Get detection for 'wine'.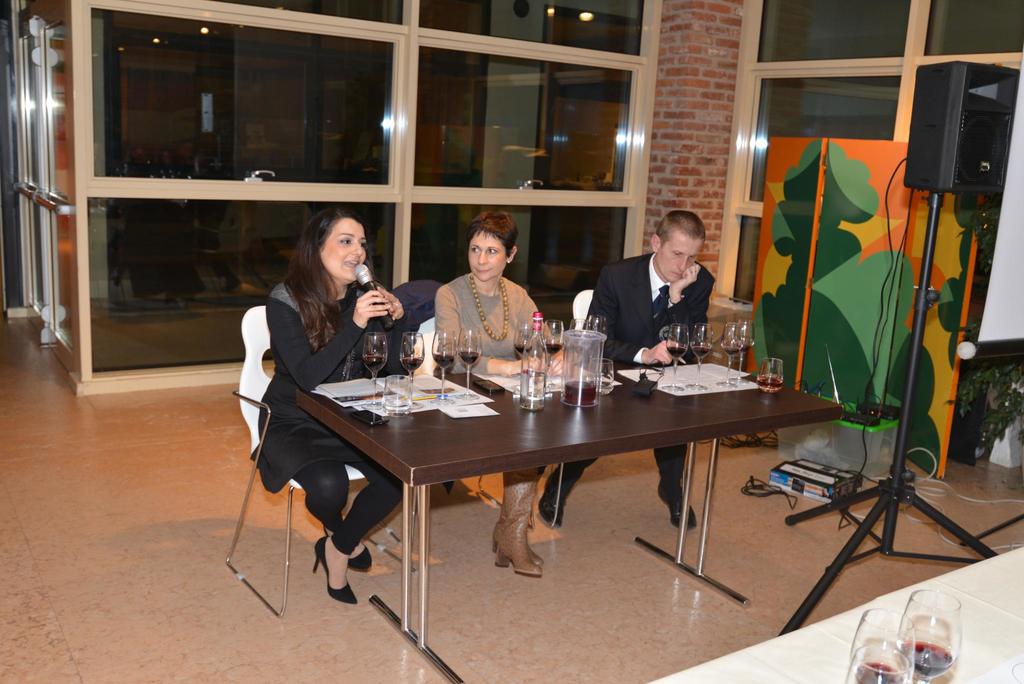
Detection: region(364, 355, 385, 374).
